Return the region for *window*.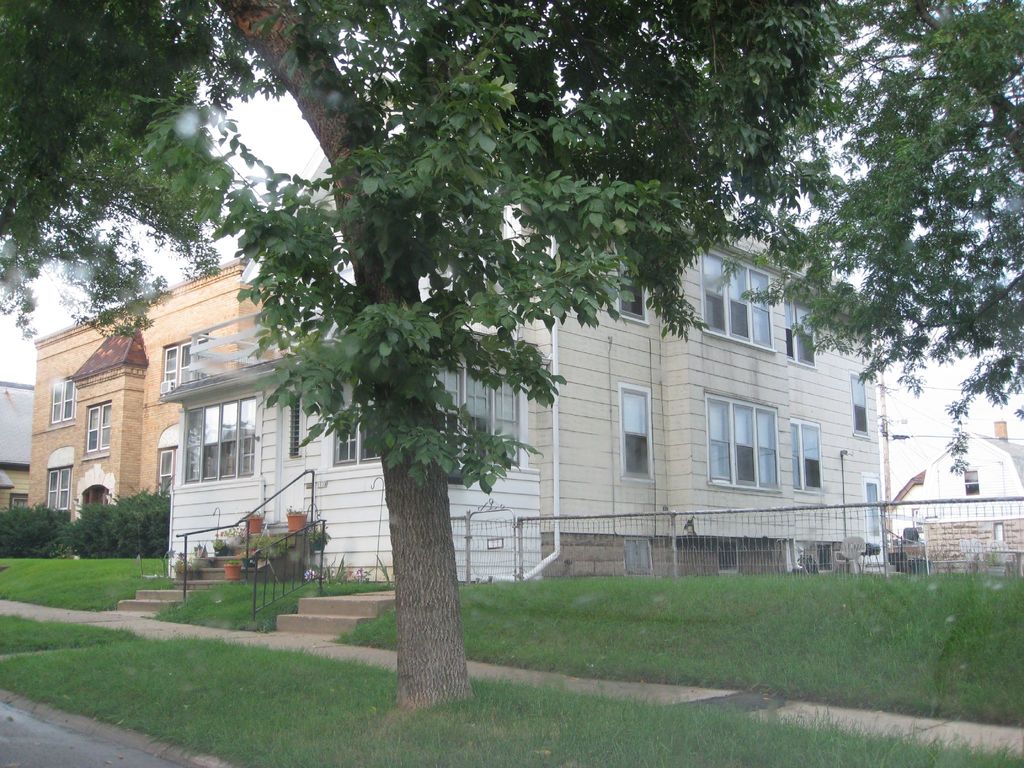
[159, 335, 207, 401].
